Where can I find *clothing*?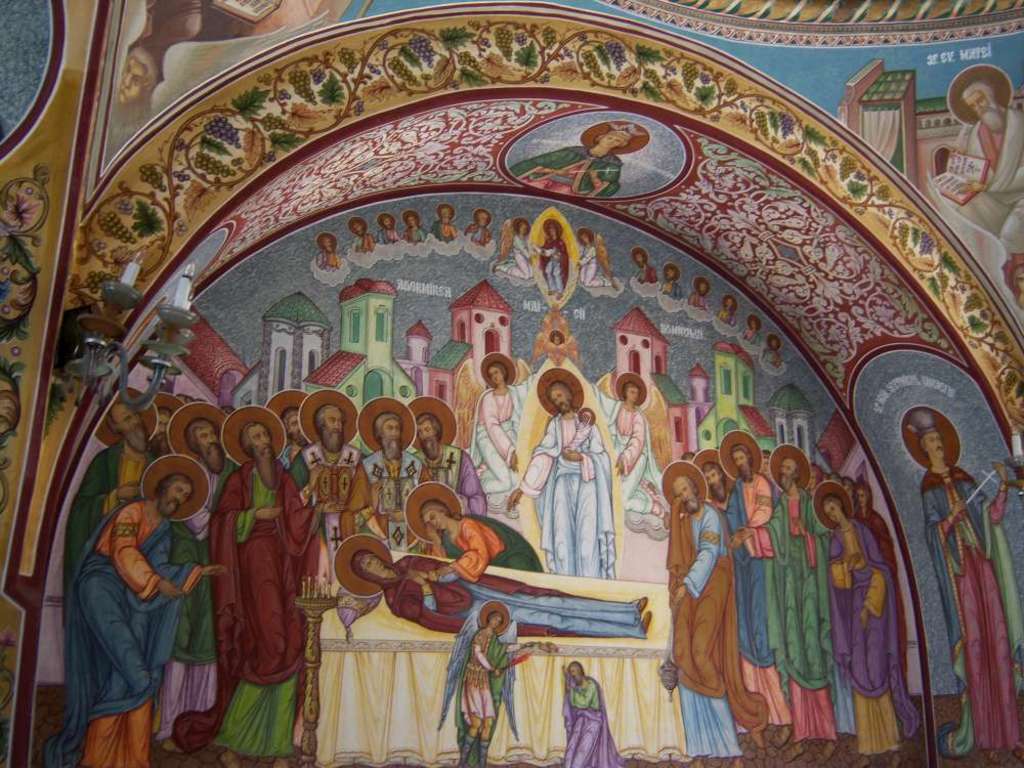
You can find it at [559, 675, 623, 767].
